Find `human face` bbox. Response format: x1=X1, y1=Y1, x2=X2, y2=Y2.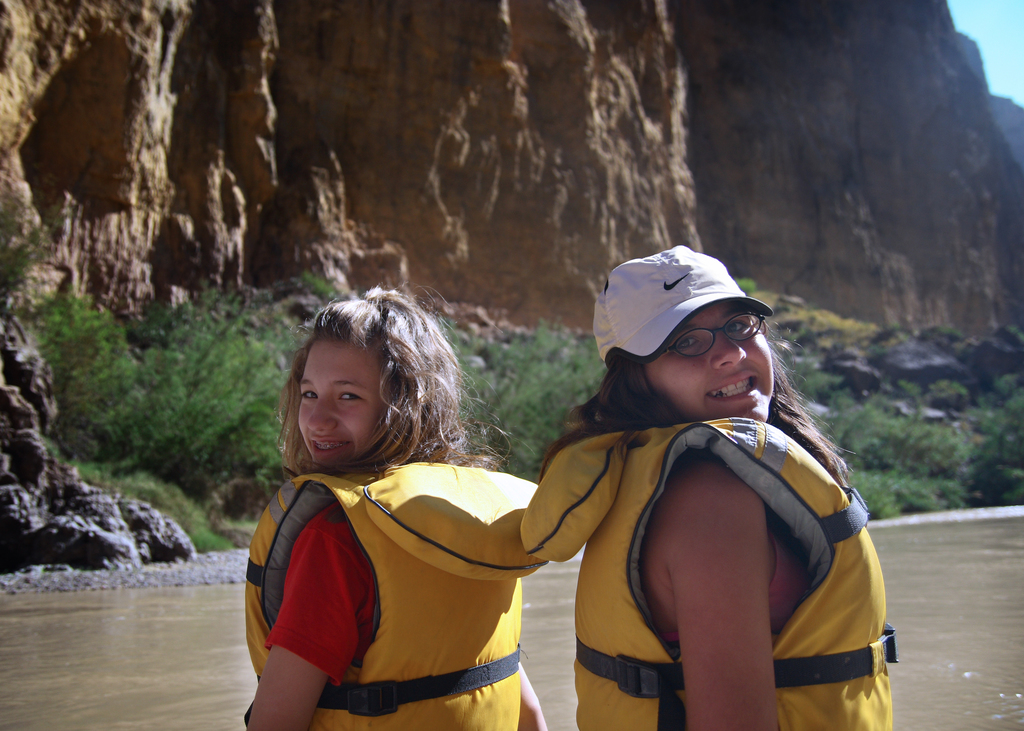
x1=300, y1=341, x2=386, y2=465.
